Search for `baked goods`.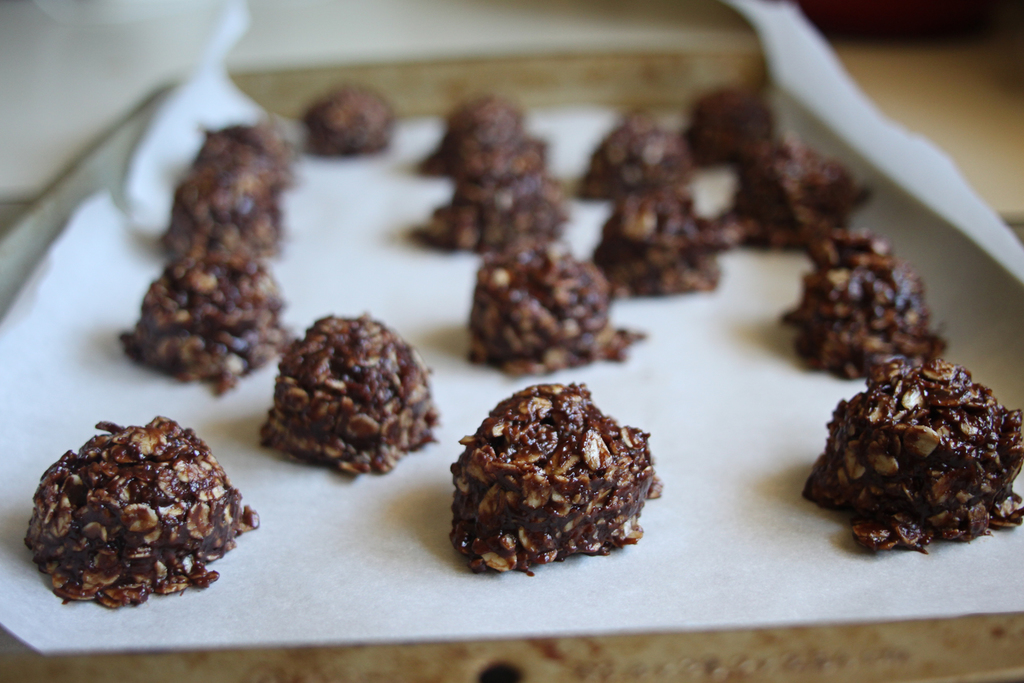
Found at <region>300, 89, 399, 158</region>.
